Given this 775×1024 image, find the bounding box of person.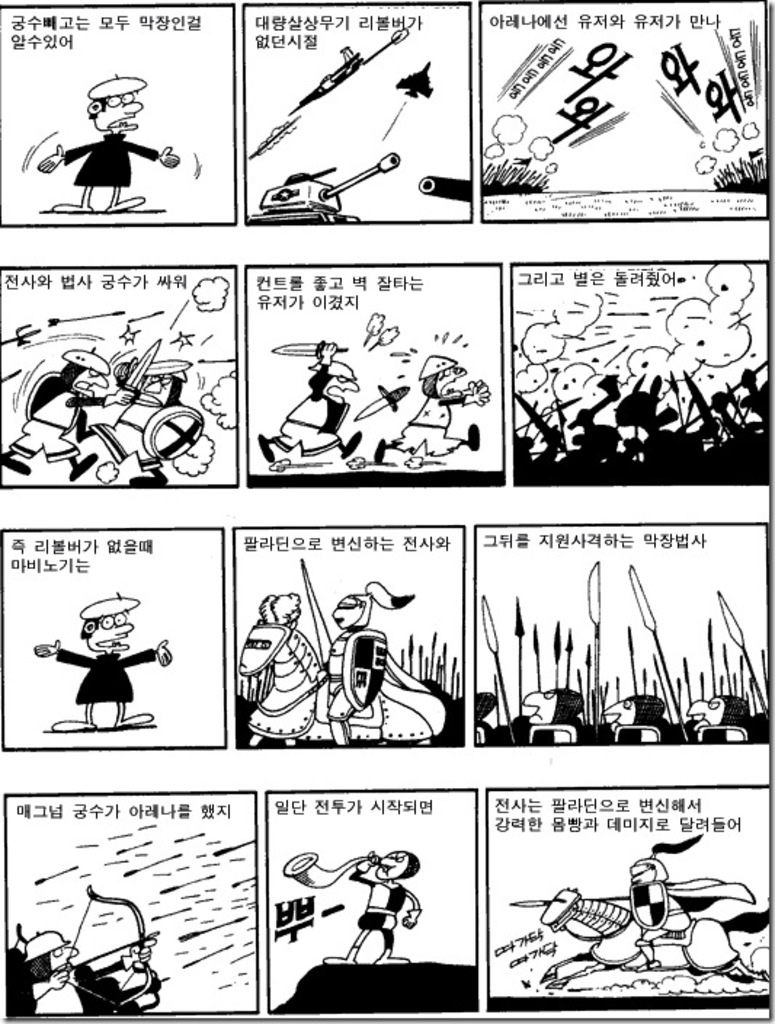
(left=253, top=340, right=364, bottom=463).
